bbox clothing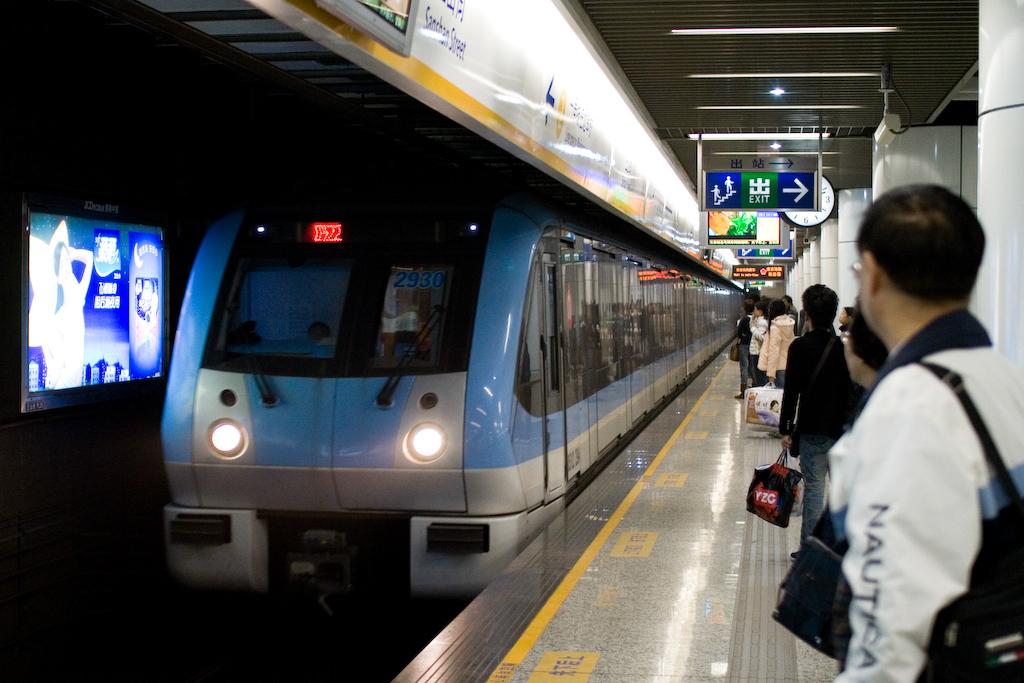
crop(764, 307, 793, 387)
